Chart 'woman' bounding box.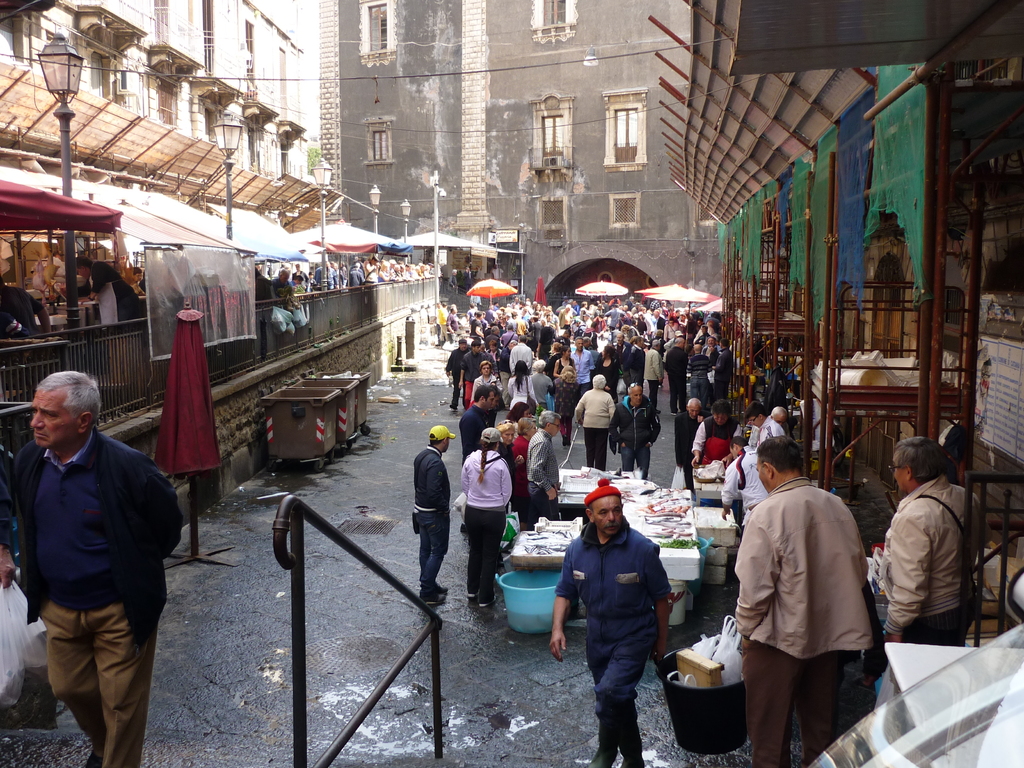
Charted: l=501, t=360, r=535, b=415.
